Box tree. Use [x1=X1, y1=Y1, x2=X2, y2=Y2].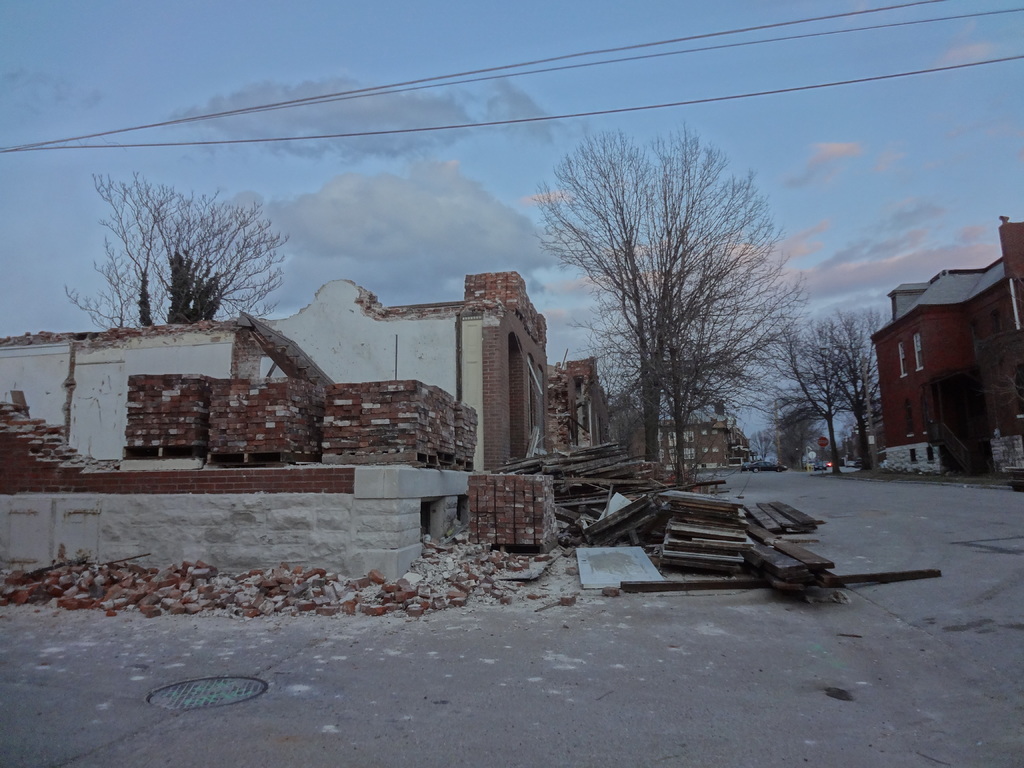
[x1=816, y1=308, x2=895, y2=473].
